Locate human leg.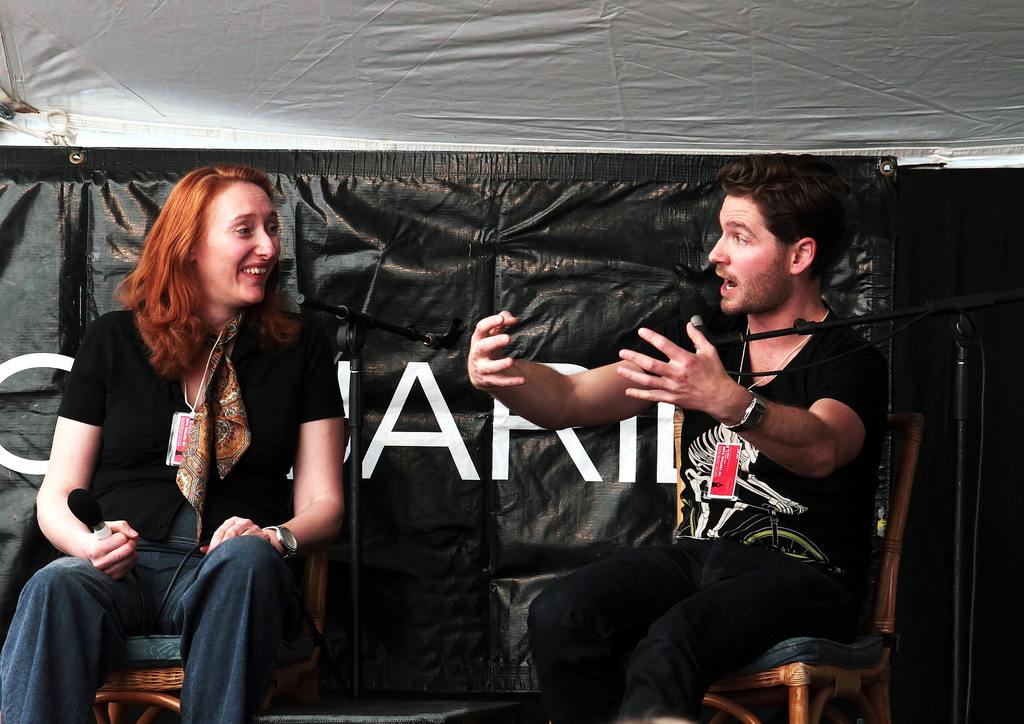
Bounding box: 4 559 122 723.
